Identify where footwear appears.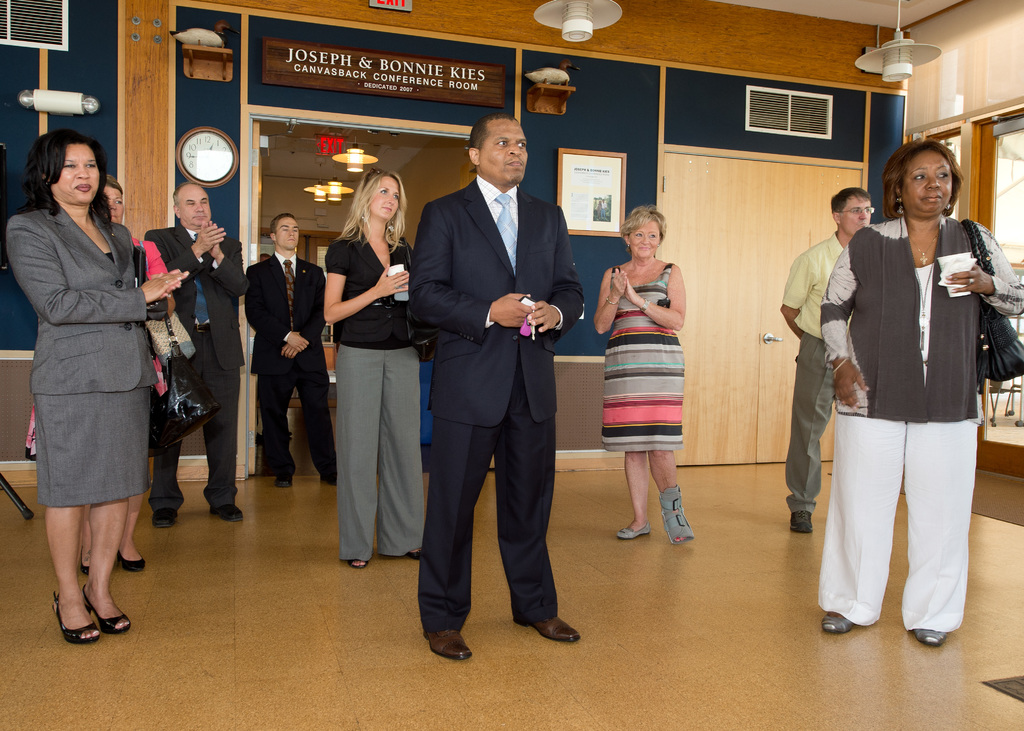
Appears at BBox(210, 503, 247, 528).
